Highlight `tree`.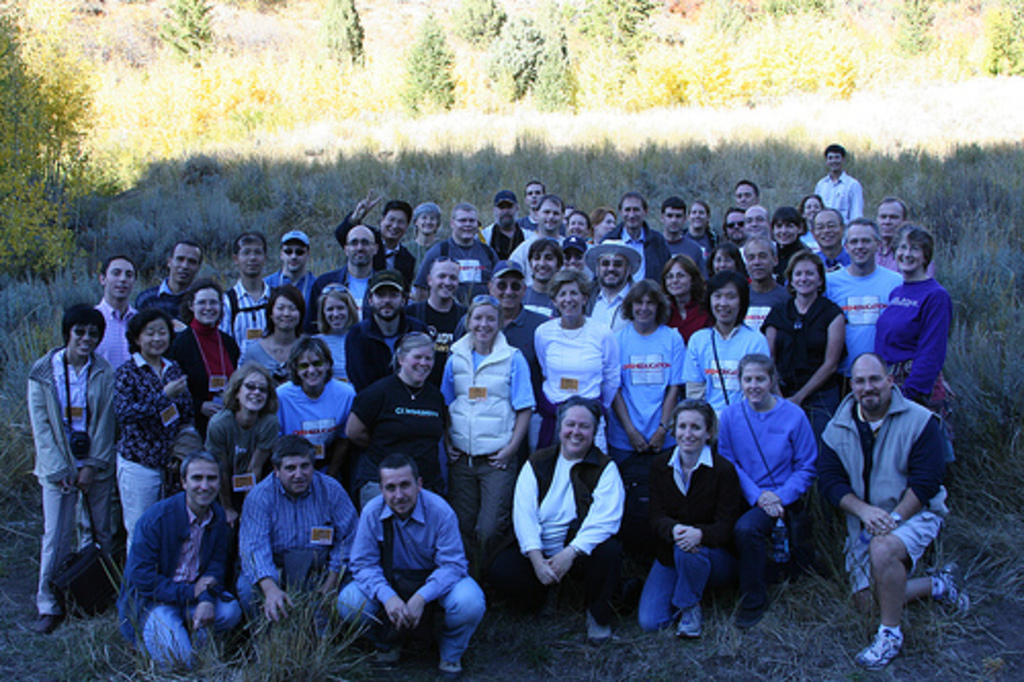
Highlighted region: (left=162, top=0, right=207, bottom=59).
